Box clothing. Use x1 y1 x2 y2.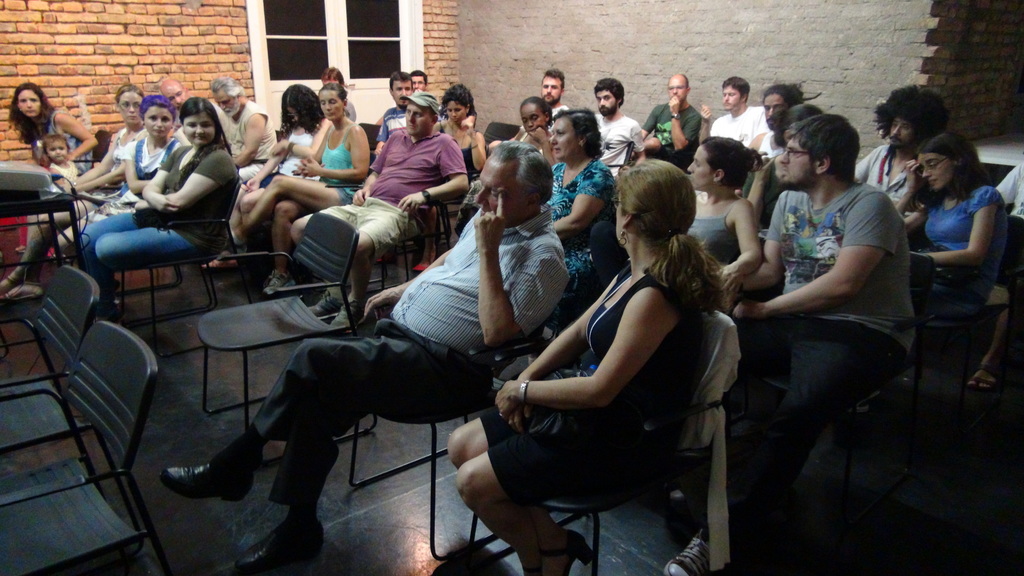
321 128 468 264.
